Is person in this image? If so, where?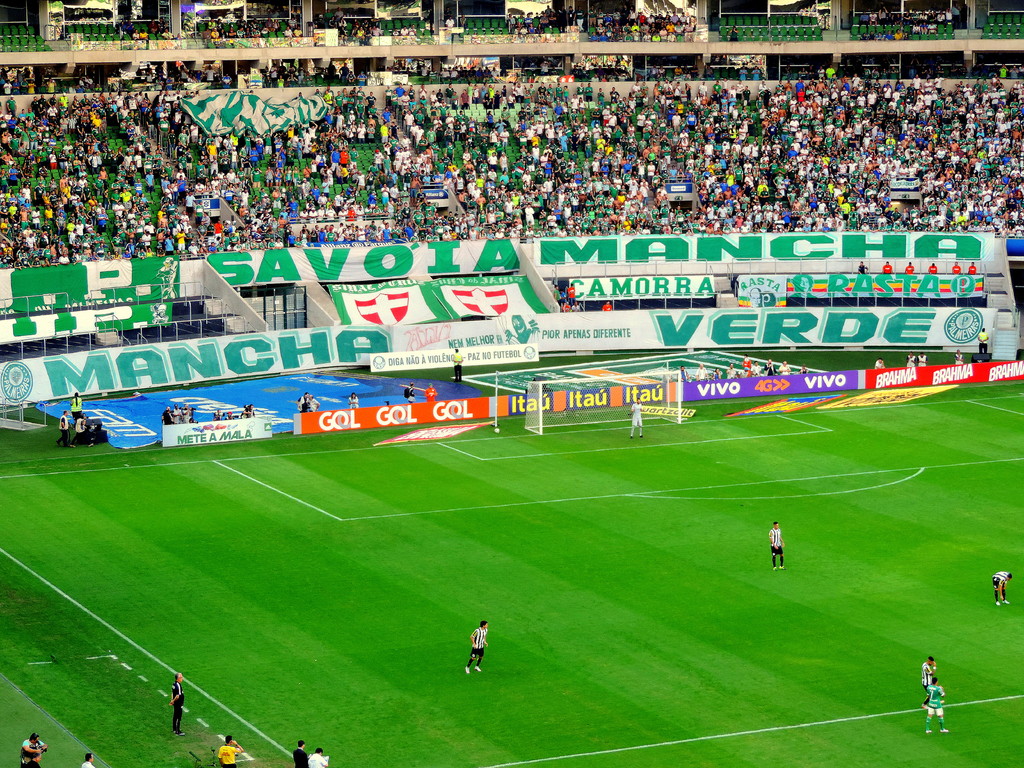
Yes, at <region>905, 352, 916, 368</region>.
